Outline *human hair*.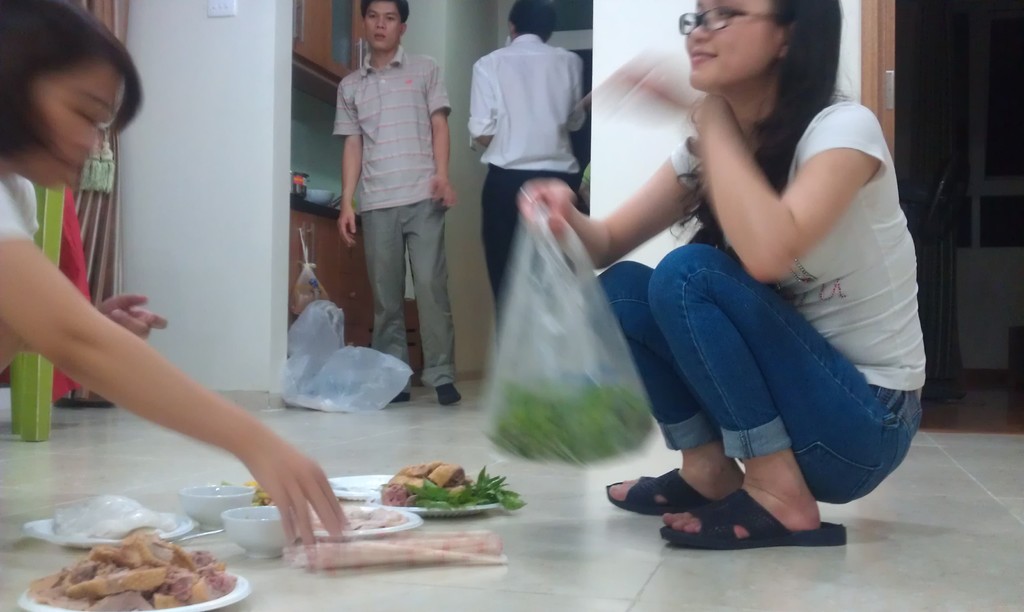
Outline: rect(3, 10, 123, 158).
